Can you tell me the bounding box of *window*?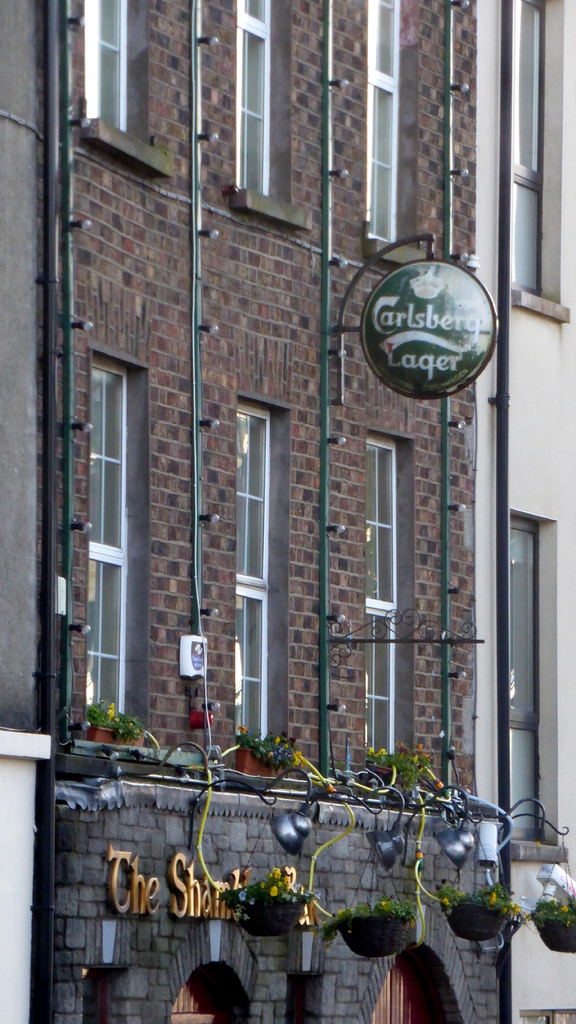
select_region(504, 0, 543, 291).
